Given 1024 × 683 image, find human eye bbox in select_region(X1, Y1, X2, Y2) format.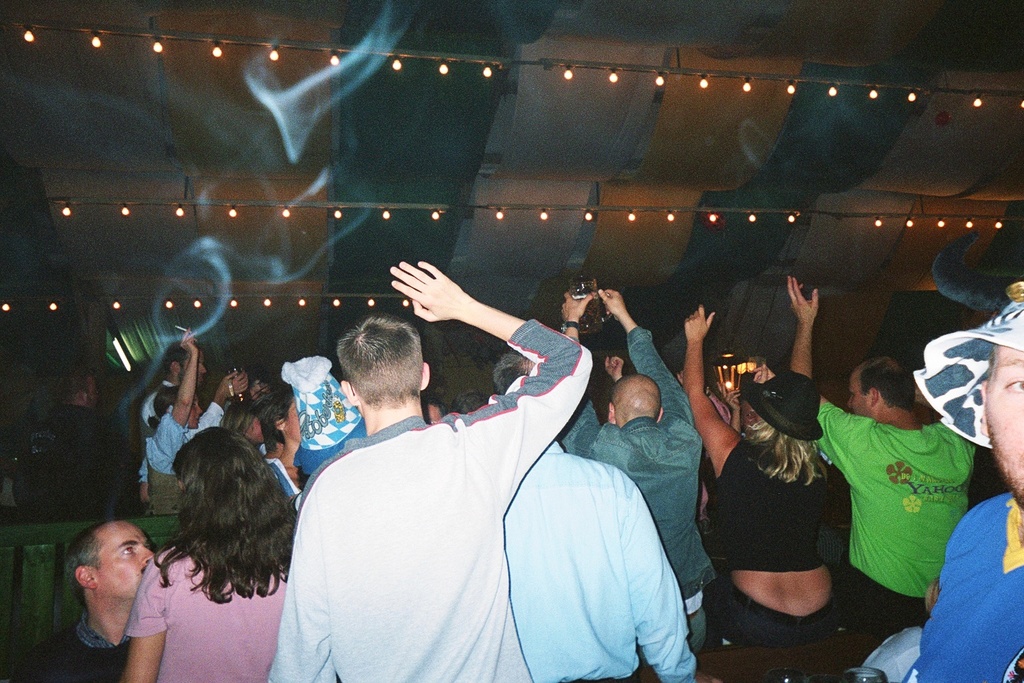
select_region(115, 536, 141, 553).
